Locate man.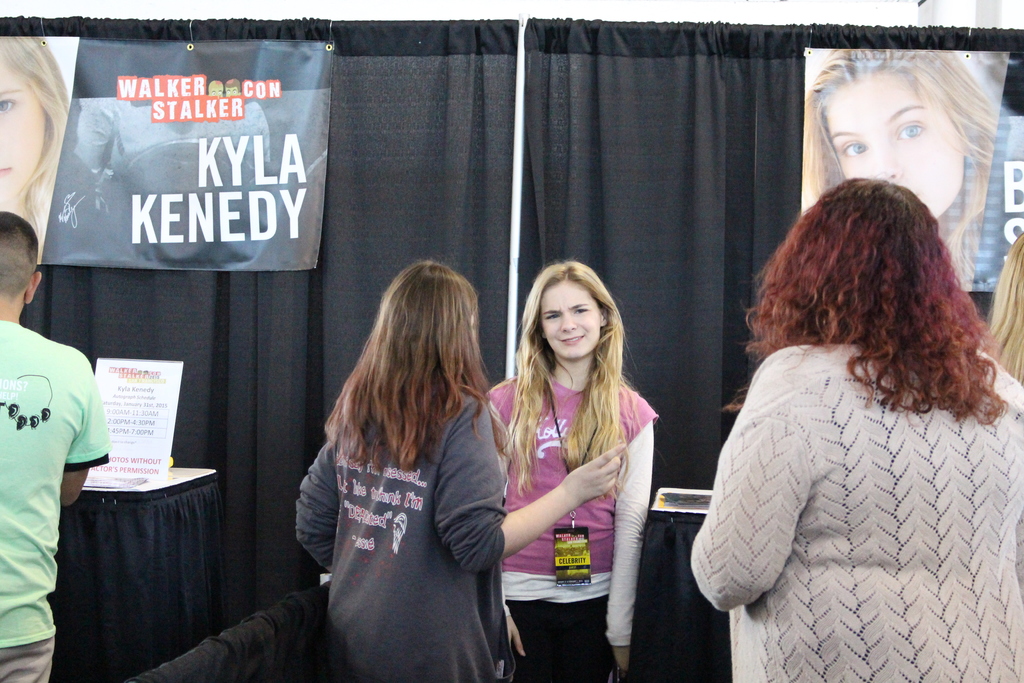
Bounding box: (0,262,114,639).
